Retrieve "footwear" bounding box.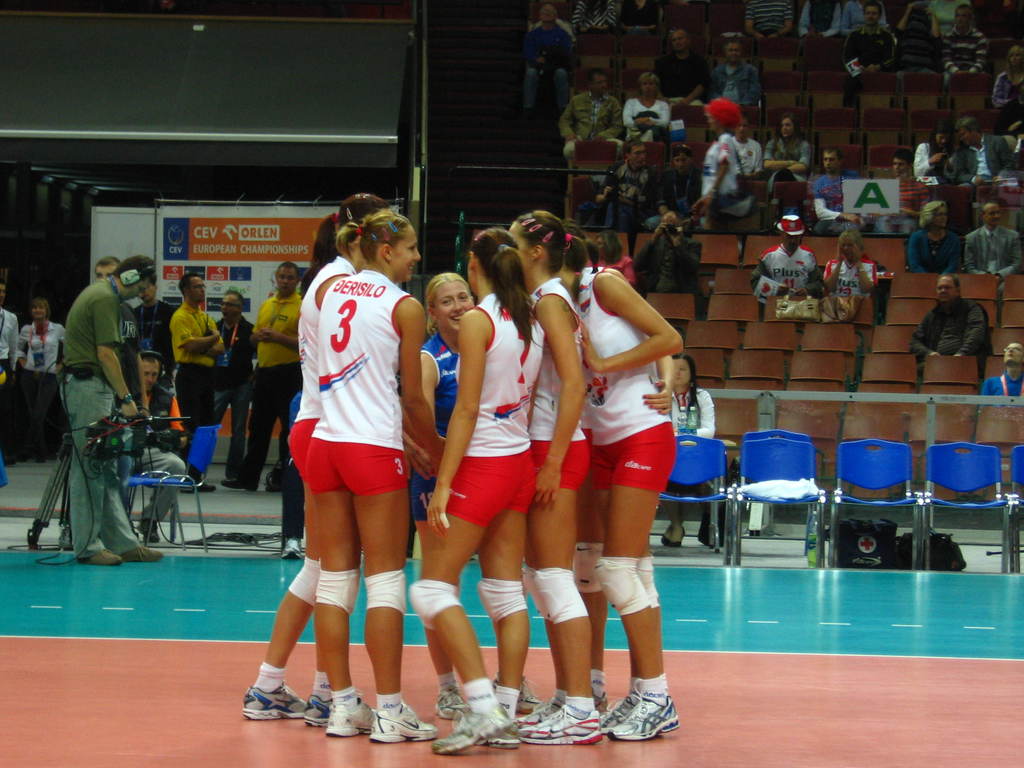
Bounding box: [667,525,687,548].
